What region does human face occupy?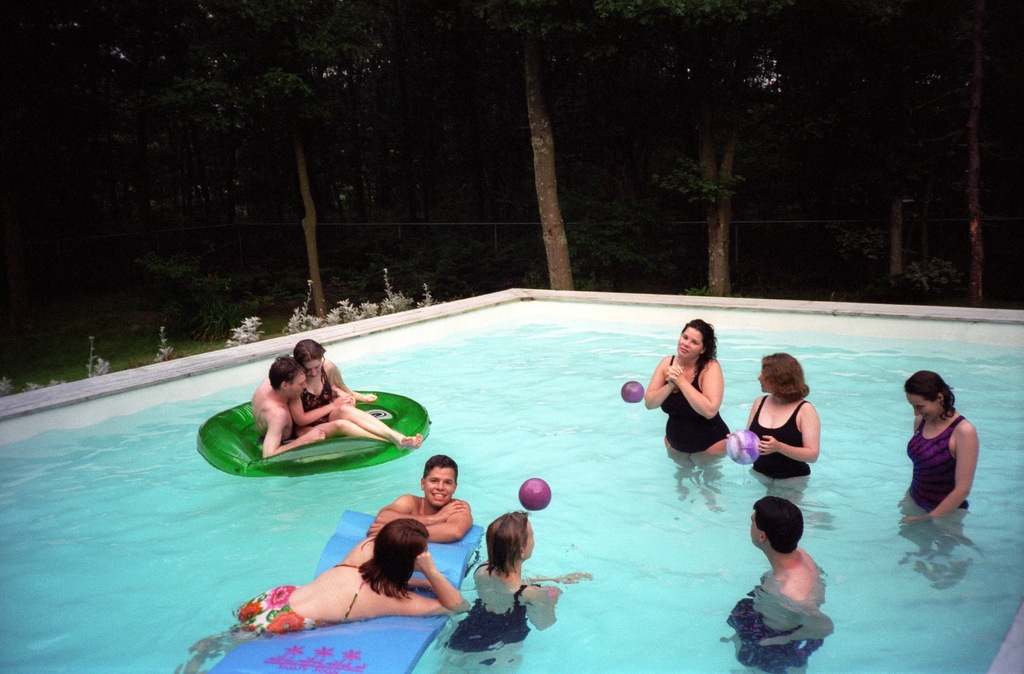
[678,324,702,355].
